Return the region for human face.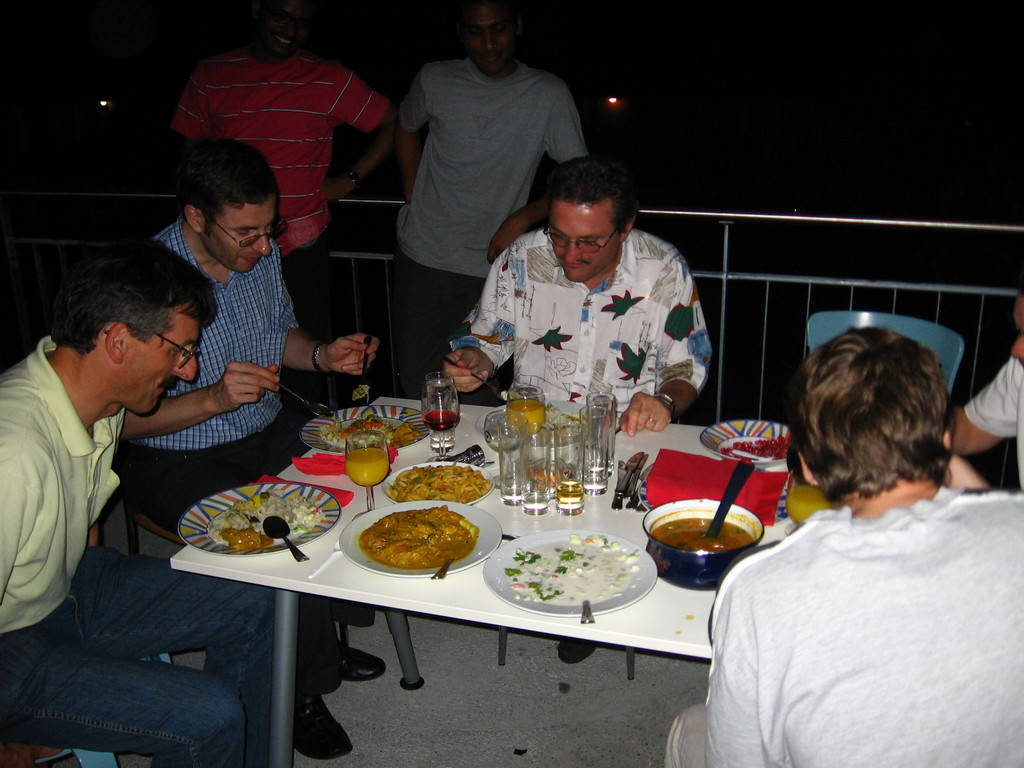
(121,311,196,417).
